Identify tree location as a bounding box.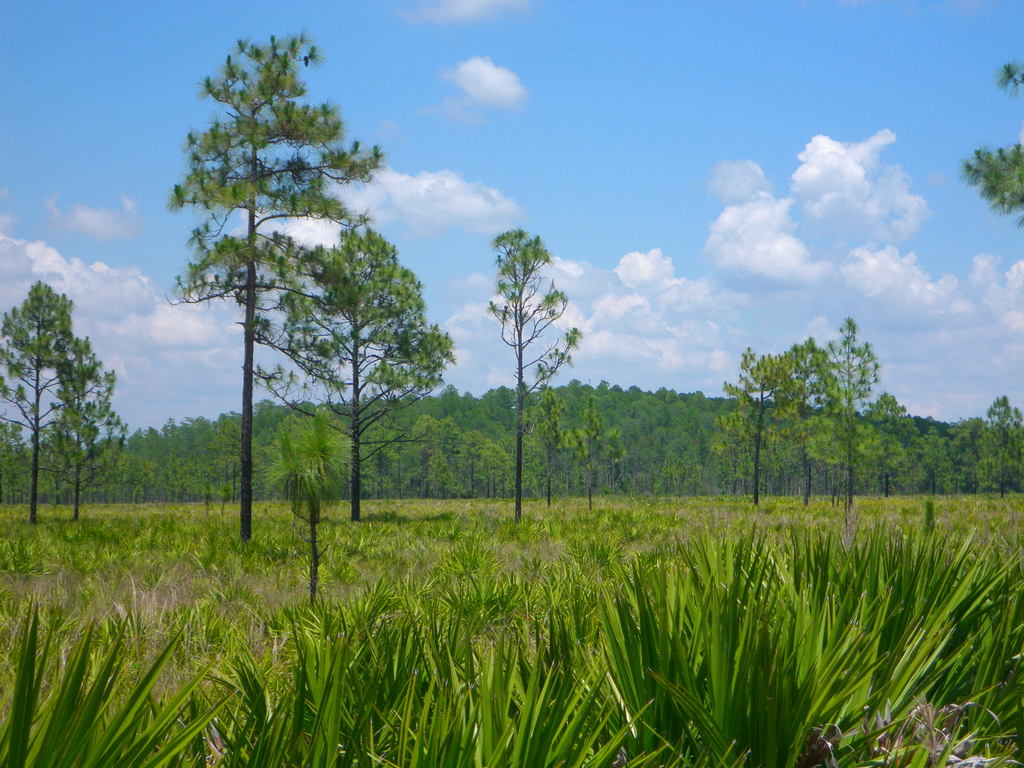
box=[254, 408, 360, 622].
